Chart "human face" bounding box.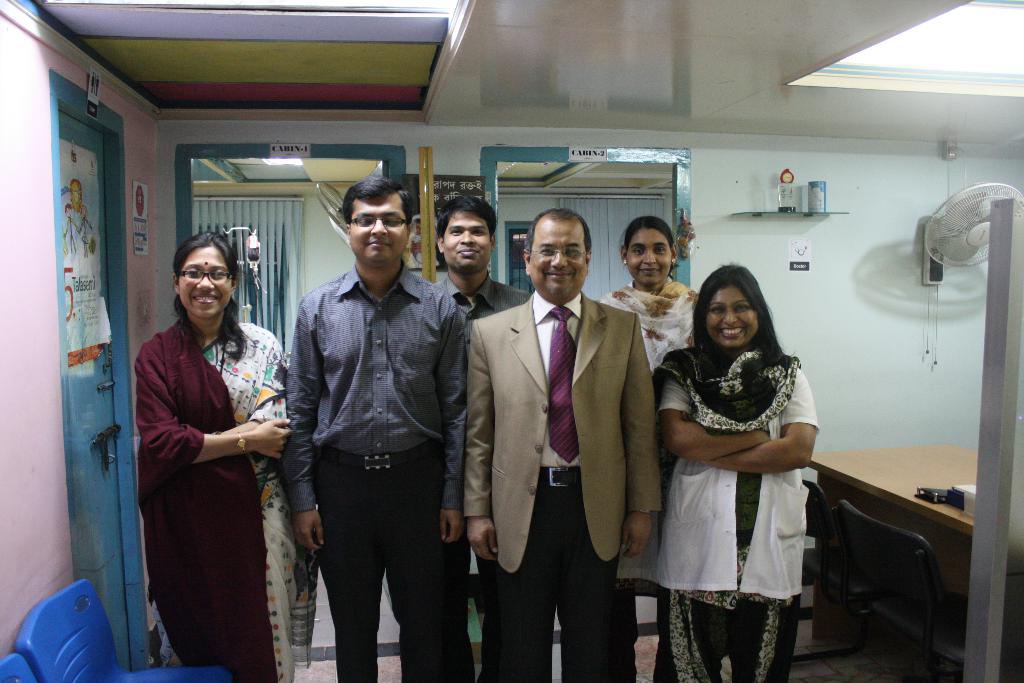
Charted: x1=530, y1=217, x2=589, y2=296.
